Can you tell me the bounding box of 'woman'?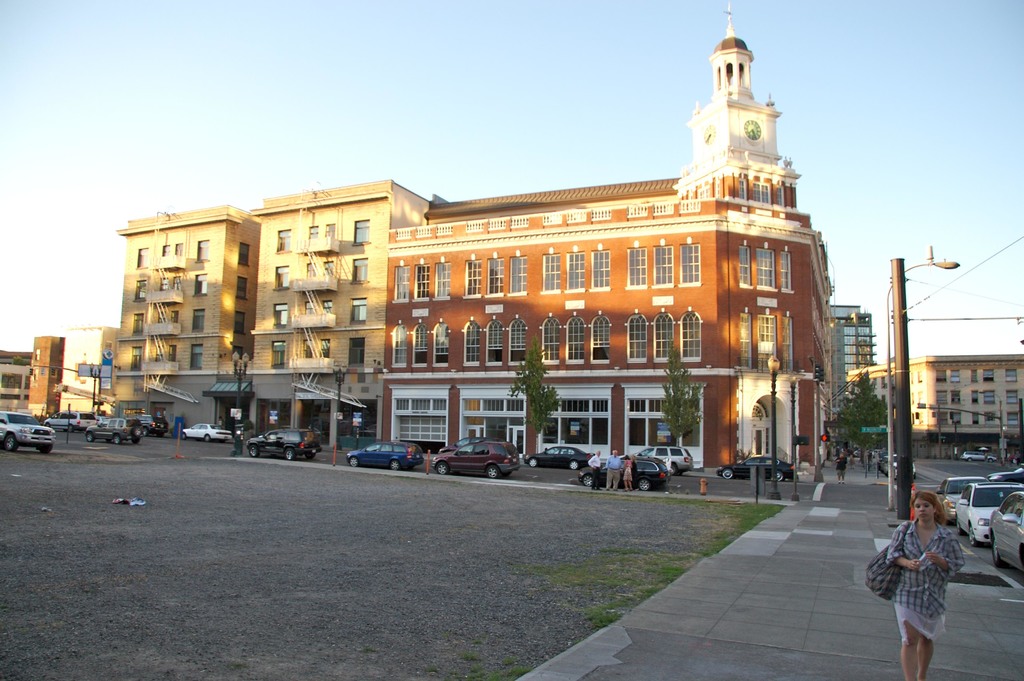
locate(832, 449, 847, 484).
